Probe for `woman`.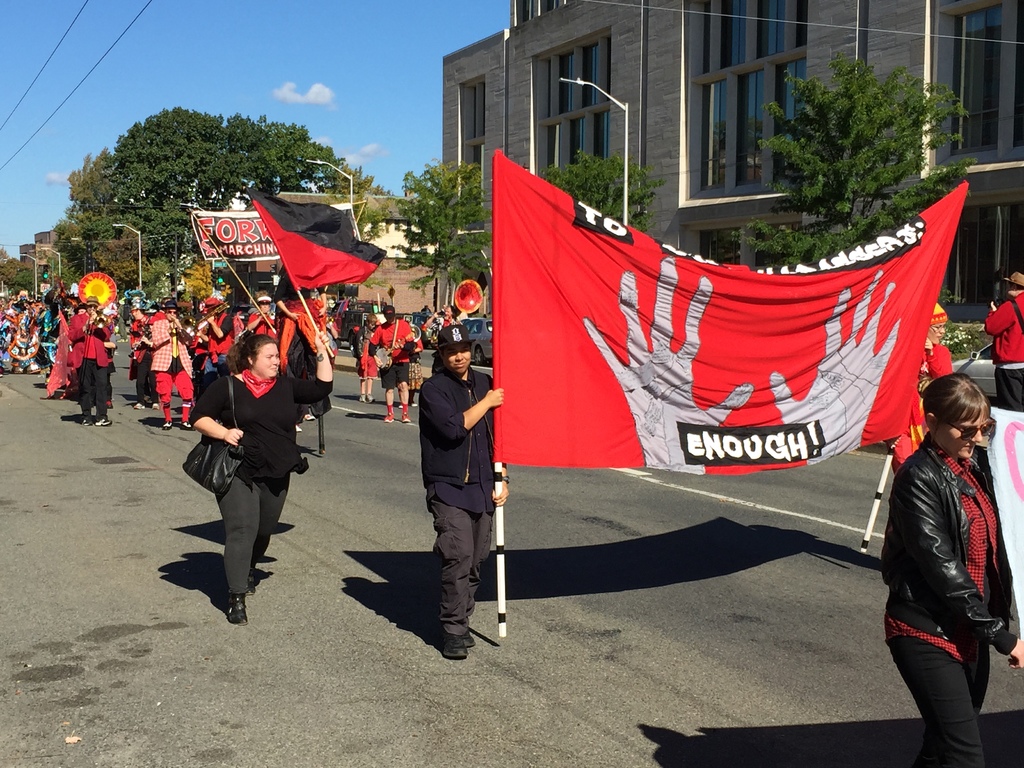
Probe result: {"left": 881, "top": 370, "right": 1023, "bottom": 767}.
